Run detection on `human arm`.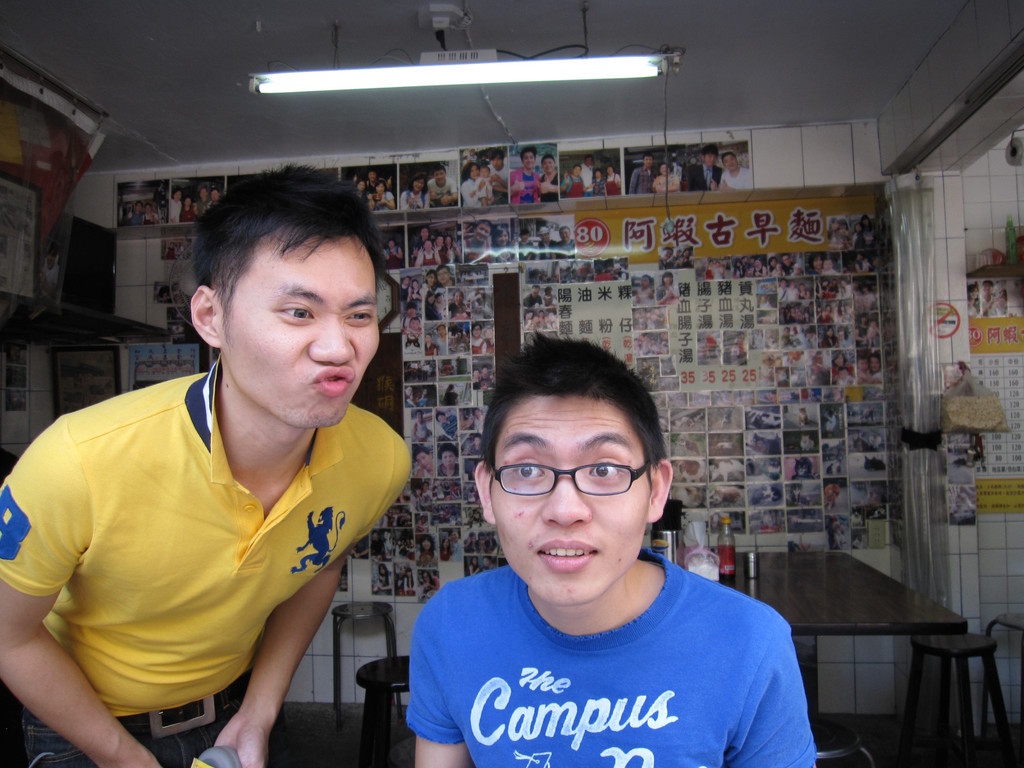
Result: 204, 430, 409, 767.
